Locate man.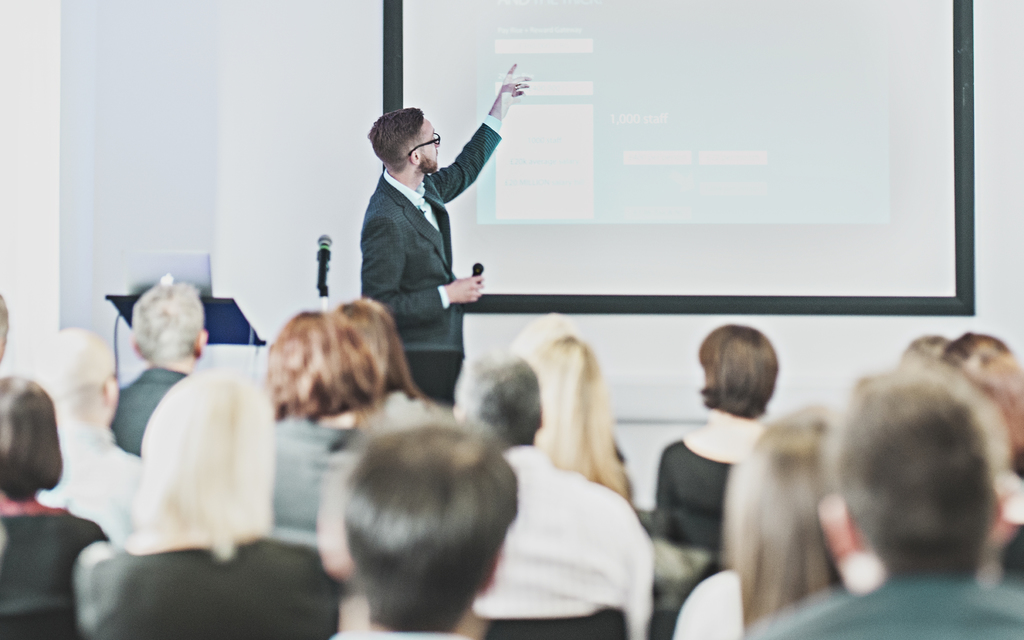
Bounding box: box=[109, 282, 209, 457].
